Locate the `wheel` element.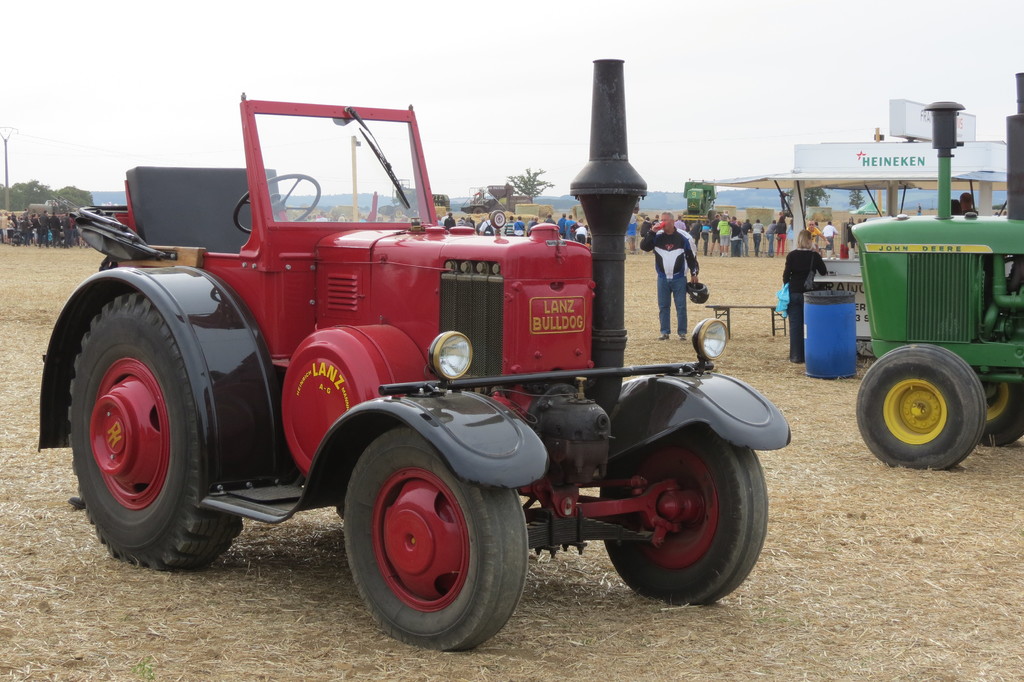
Element bbox: pyautogui.locateOnScreen(975, 369, 1023, 443).
